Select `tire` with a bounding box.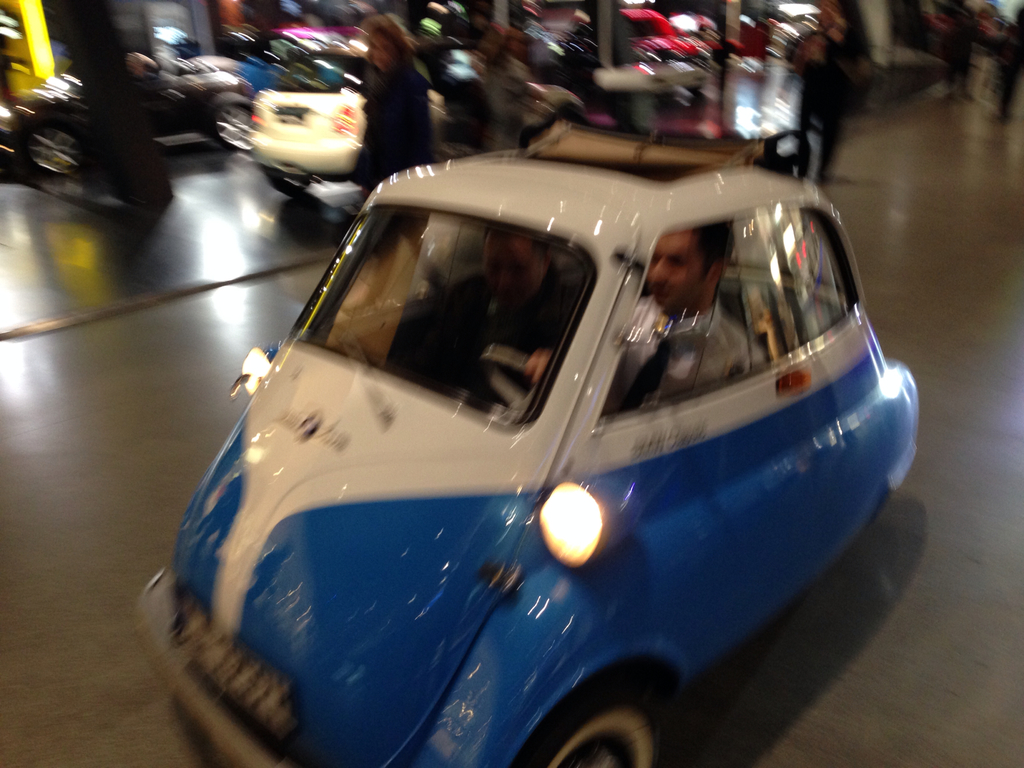
<box>527,670,671,767</box>.
